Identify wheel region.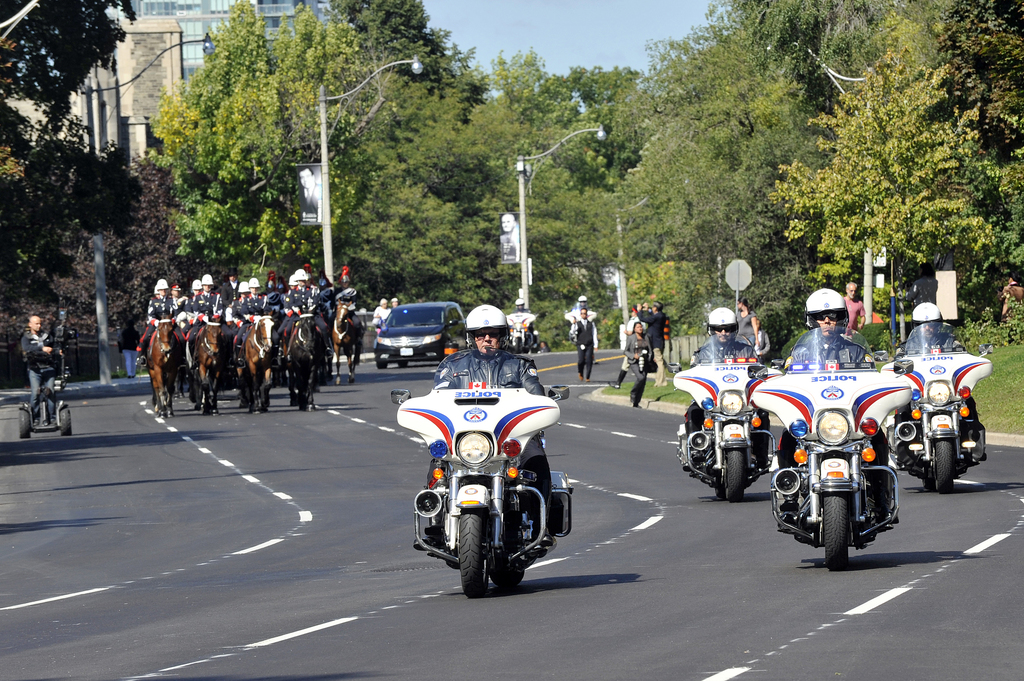
Region: (x1=455, y1=515, x2=495, y2=597).
